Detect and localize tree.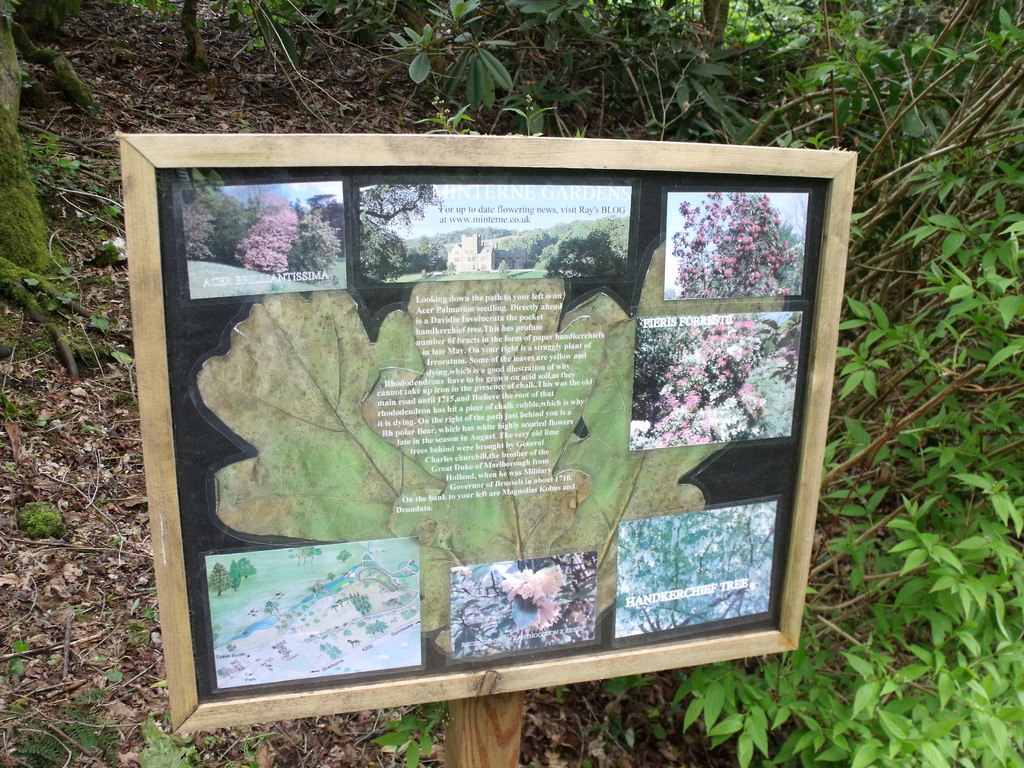
Localized at select_region(374, 616, 385, 632).
